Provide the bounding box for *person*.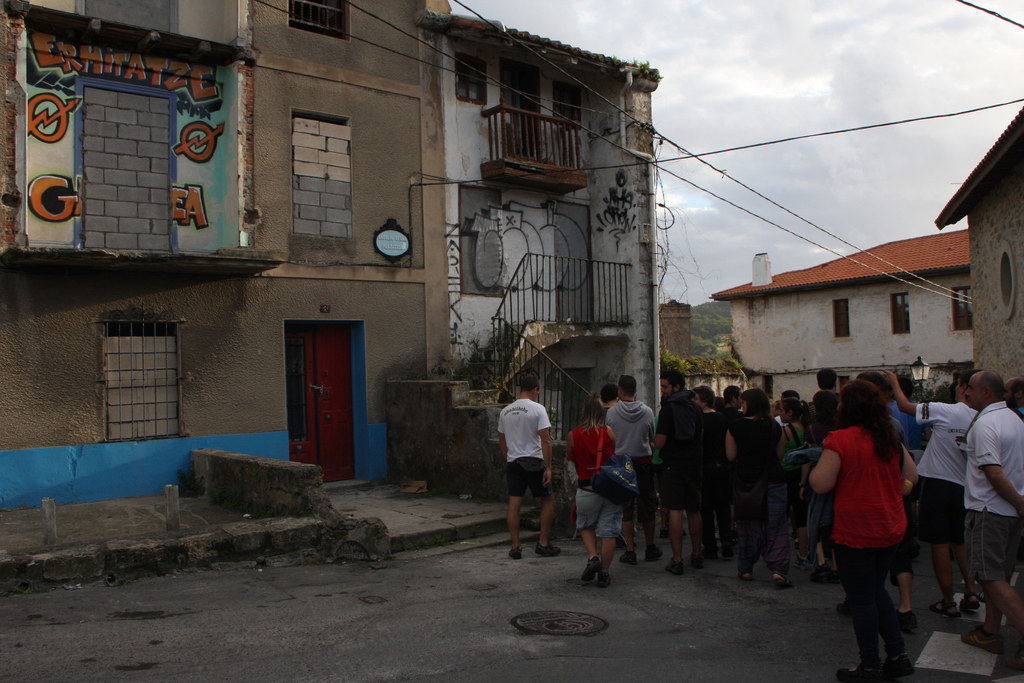
bbox(955, 367, 1023, 661).
